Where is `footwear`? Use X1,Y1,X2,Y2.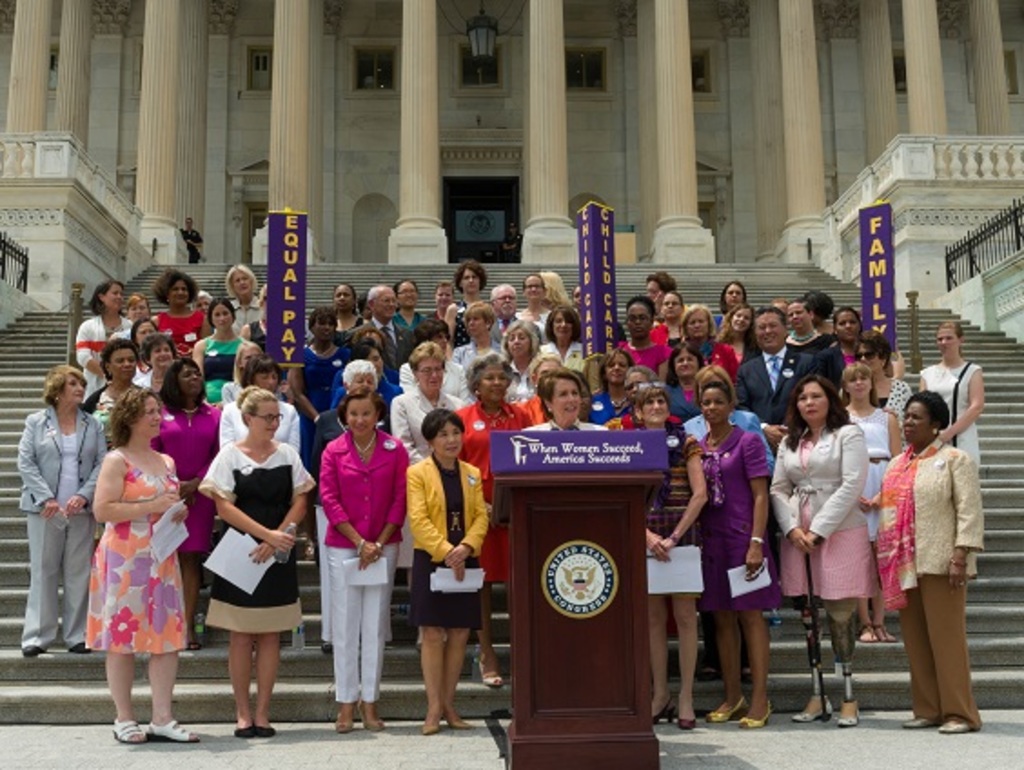
183,630,205,654.
